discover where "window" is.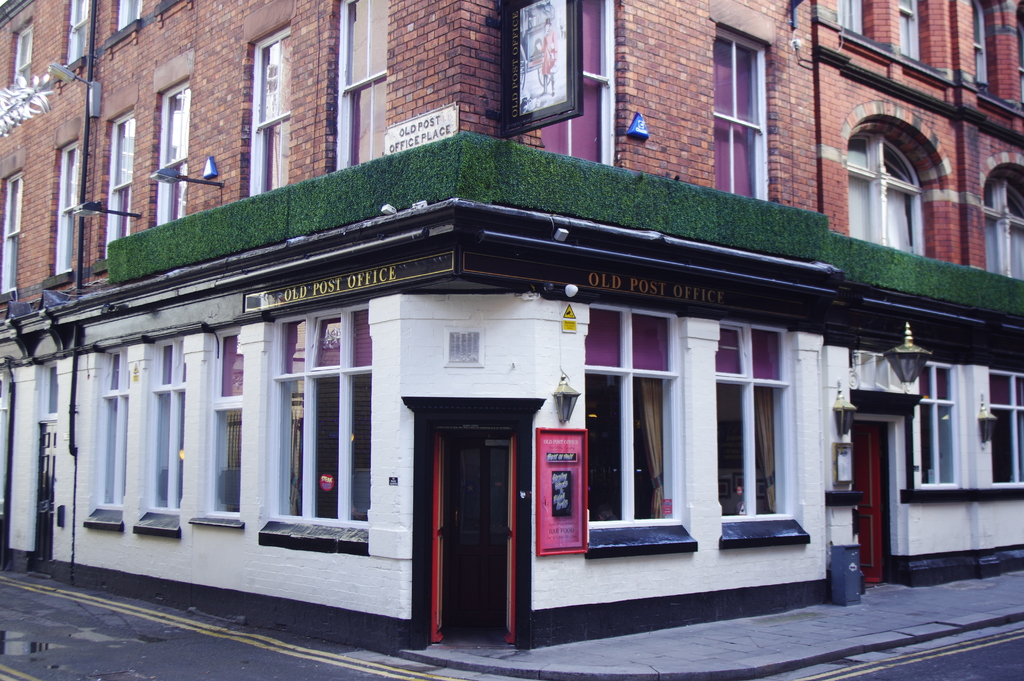
Discovered at 117, 0, 151, 19.
